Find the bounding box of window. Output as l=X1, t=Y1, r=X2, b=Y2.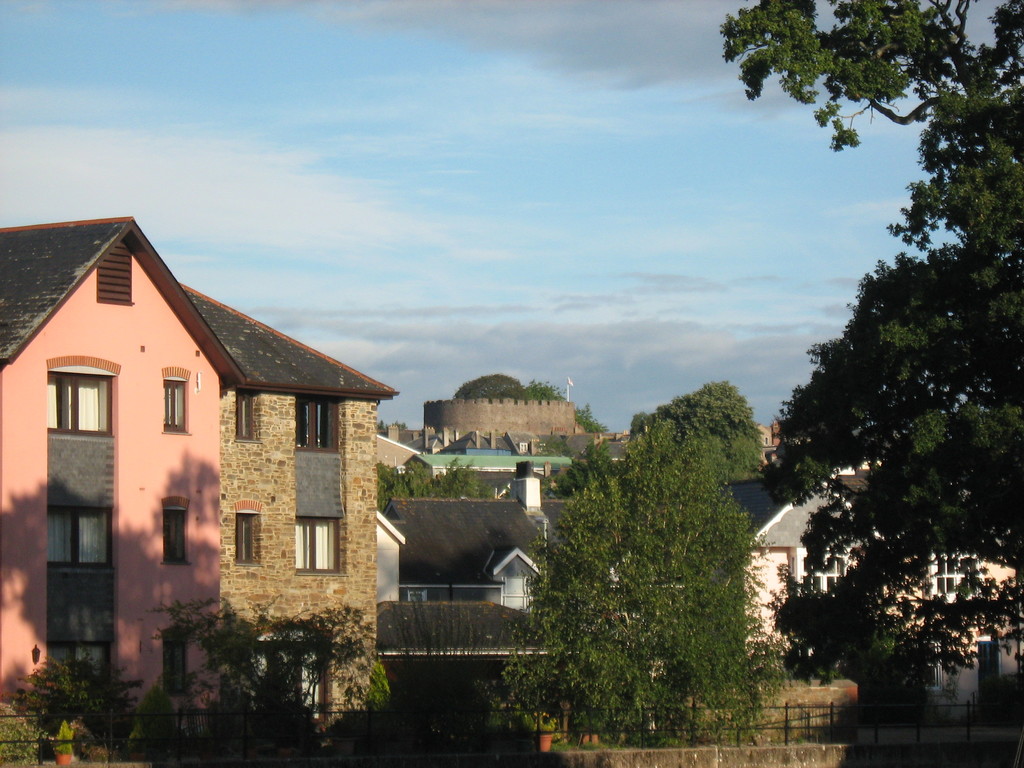
l=795, t=549, r=851, b=596.
